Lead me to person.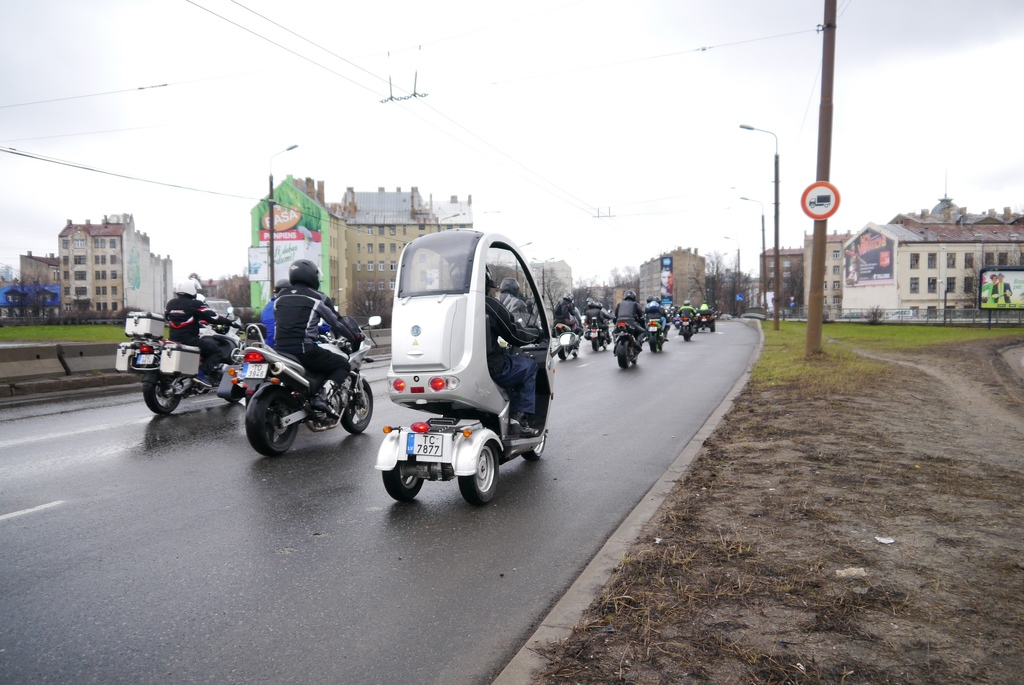
Lead to 259,278,328,350.
